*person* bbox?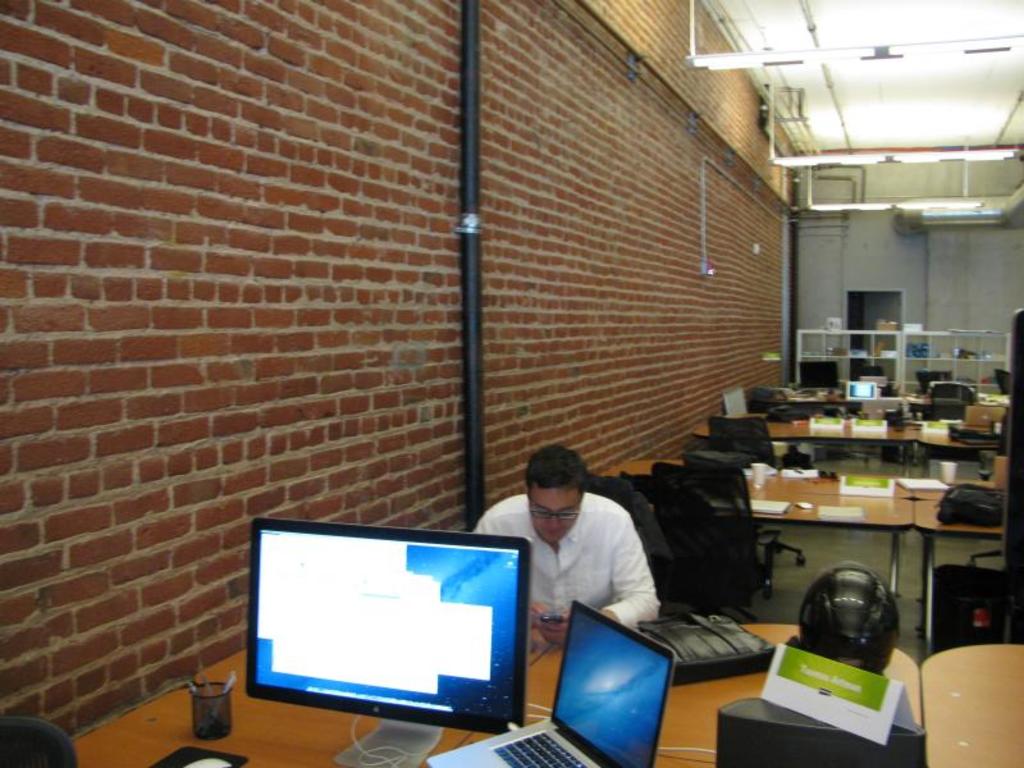
locate(466, 444, 663, 648)
